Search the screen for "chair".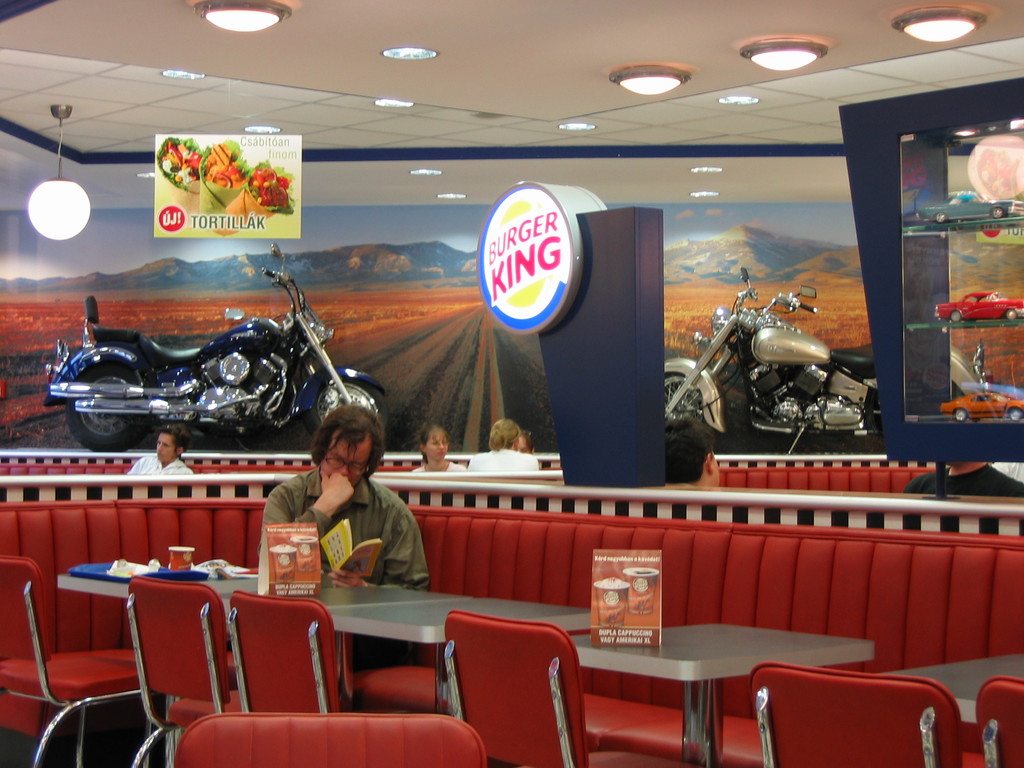
Found at 975:678:1023:767.
